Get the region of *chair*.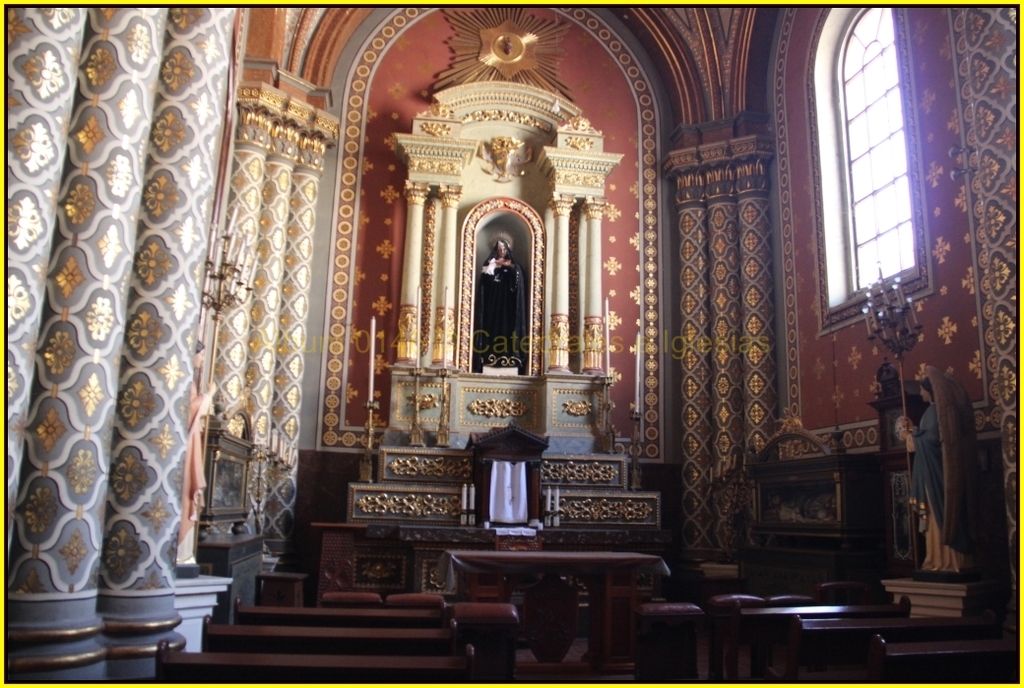
707,592,765,687.
